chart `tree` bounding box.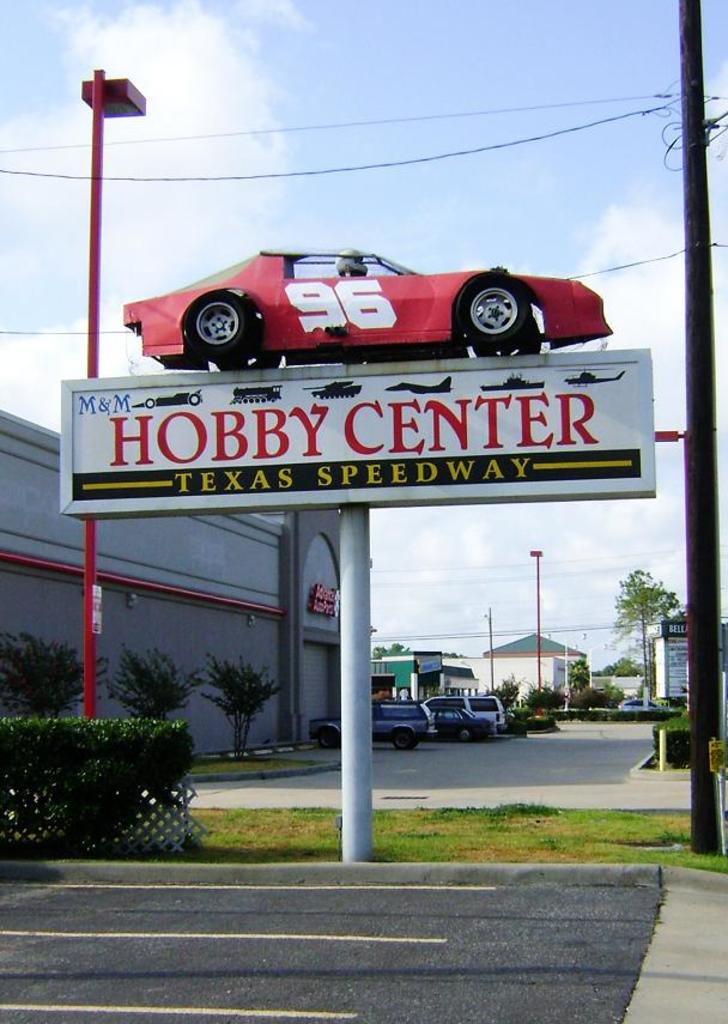
Charted: (602,562,685,704).
